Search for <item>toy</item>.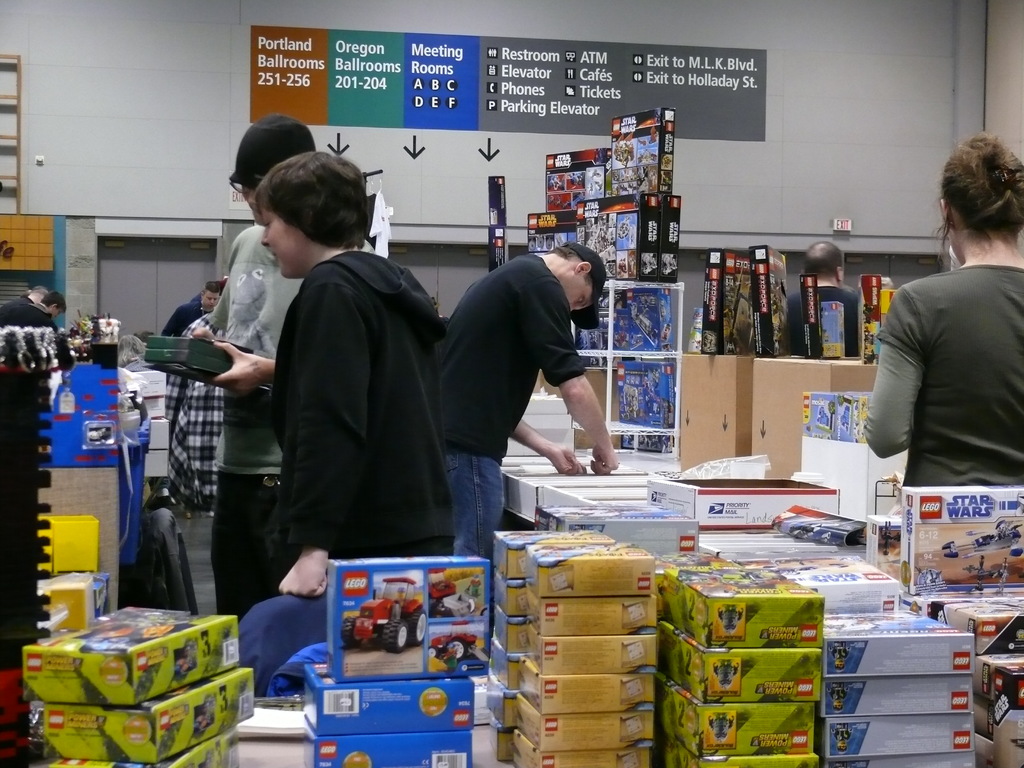
Found at 428 573 478 625.
